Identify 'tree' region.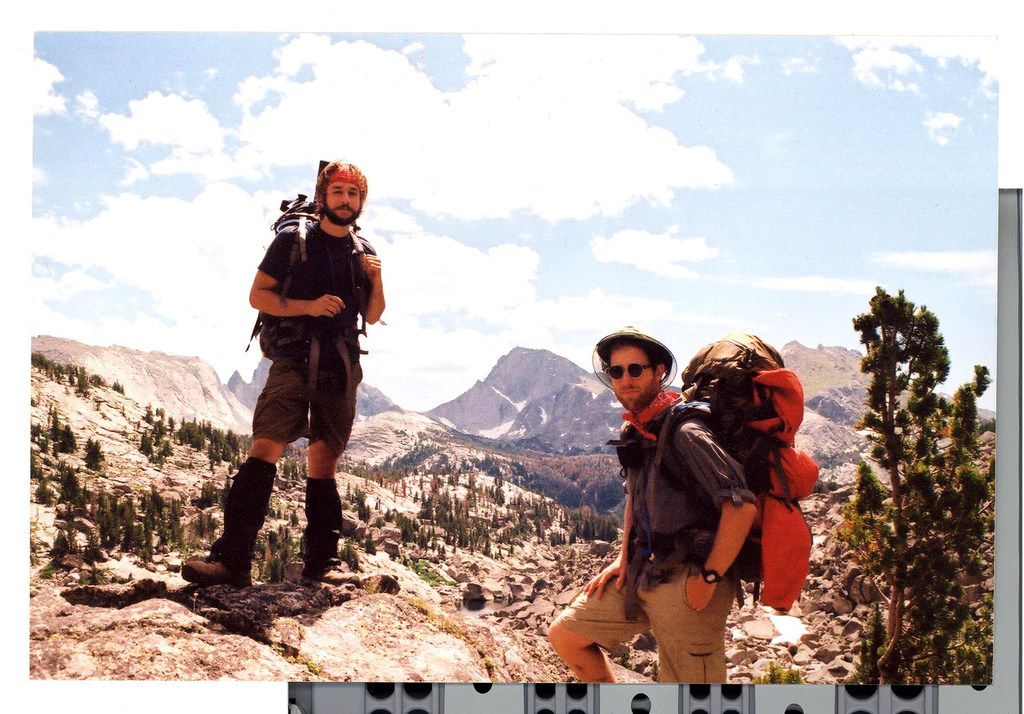
Region: 95/441/108/469.
